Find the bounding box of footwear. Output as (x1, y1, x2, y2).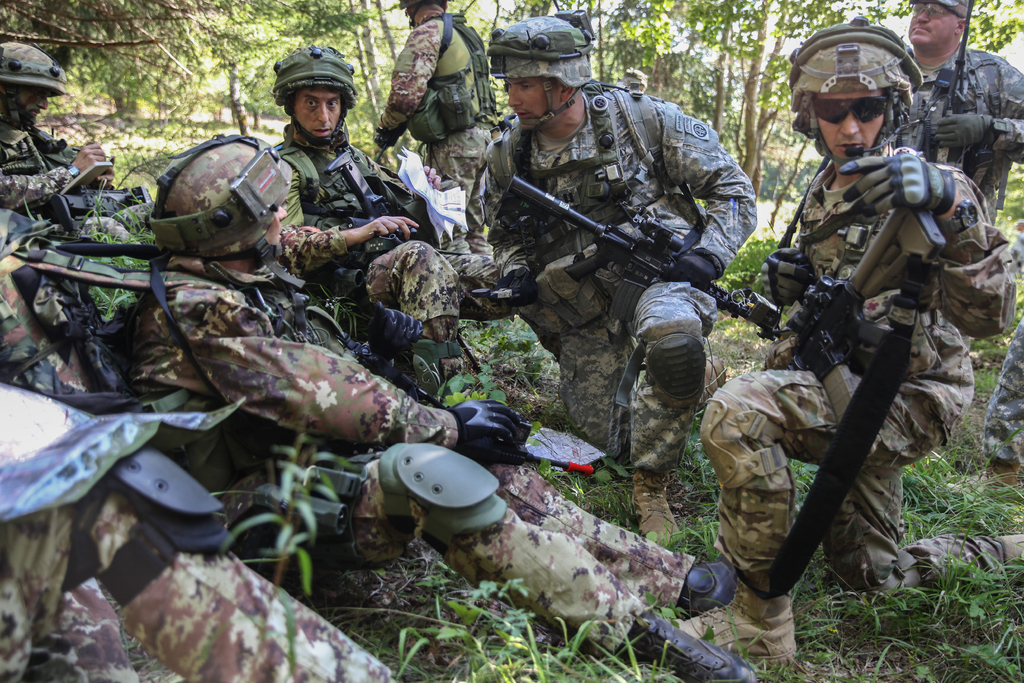
(675, 552, 739, 616).
